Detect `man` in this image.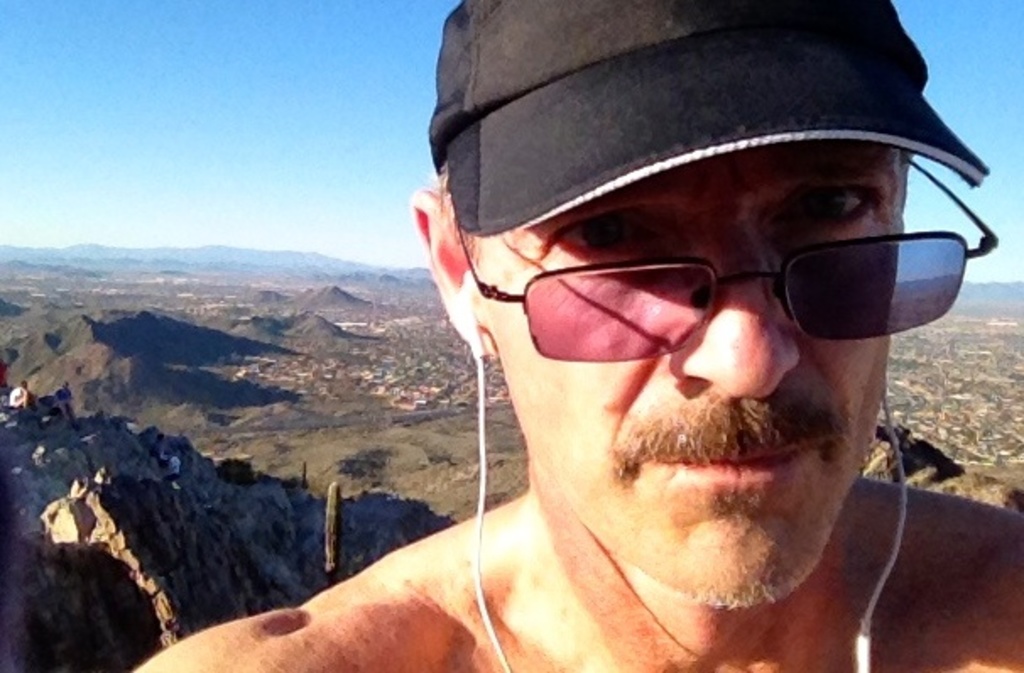
Detection: x1=223 y1=0 x2=1023 y2=654.
